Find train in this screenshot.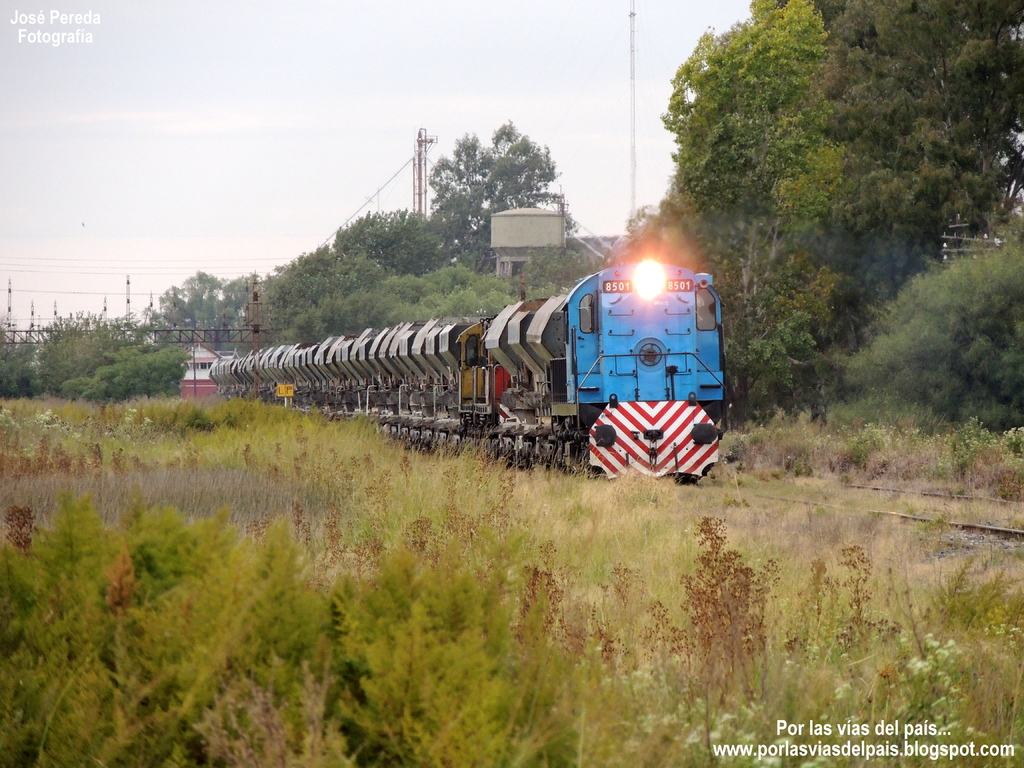
The bounding box for train is pyautogui.locateOnScreen(202, 250, 718, 481).
